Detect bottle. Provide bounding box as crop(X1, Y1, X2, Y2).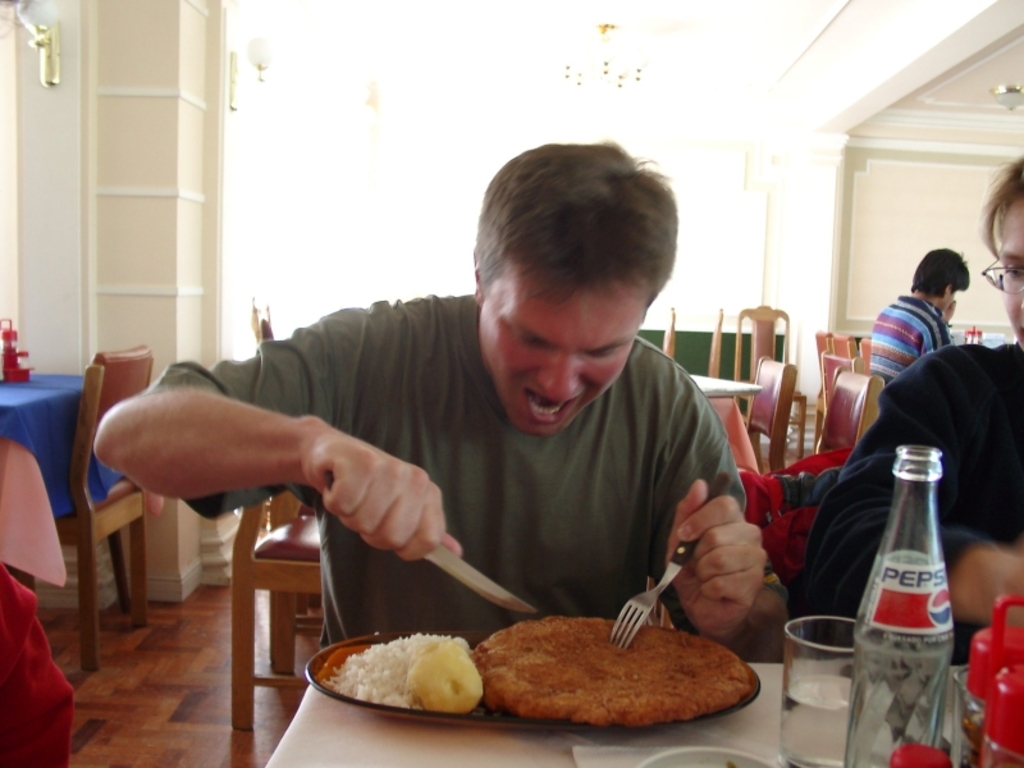
crop(840, 444, 961, 767).
